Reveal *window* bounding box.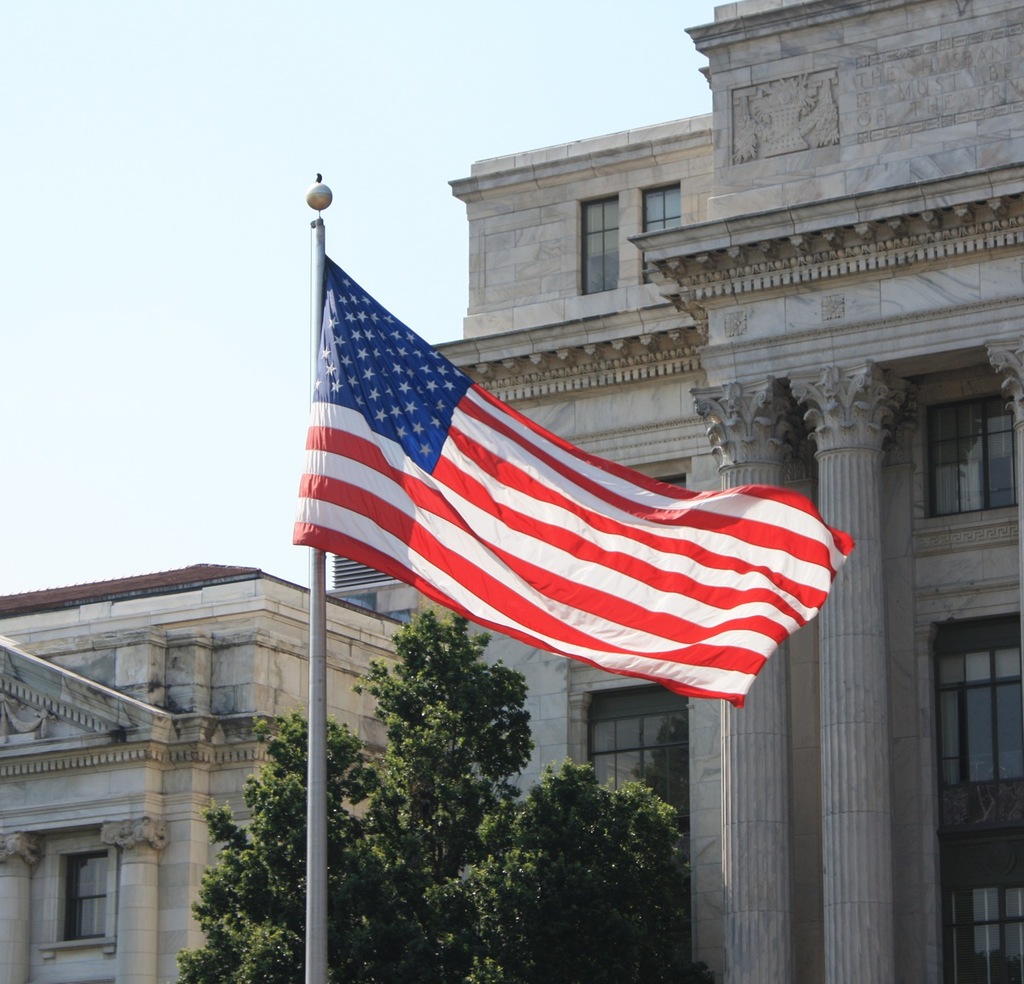
Revealed: bbox=[637, 180, 684, 282].
